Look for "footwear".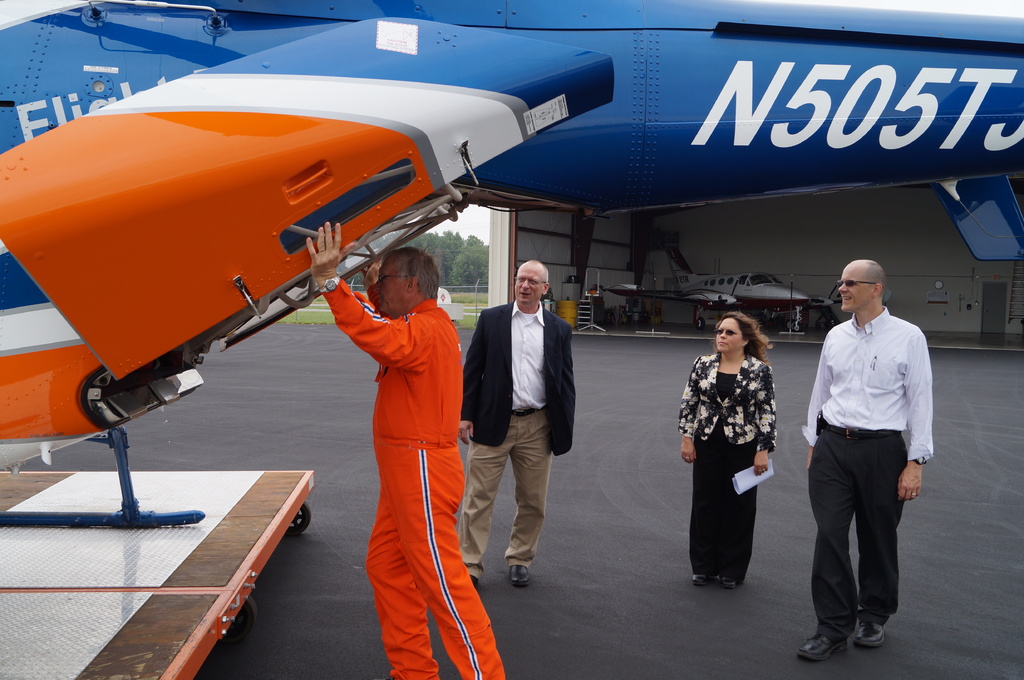
Found: bbox(797, 632, 842, 663).
